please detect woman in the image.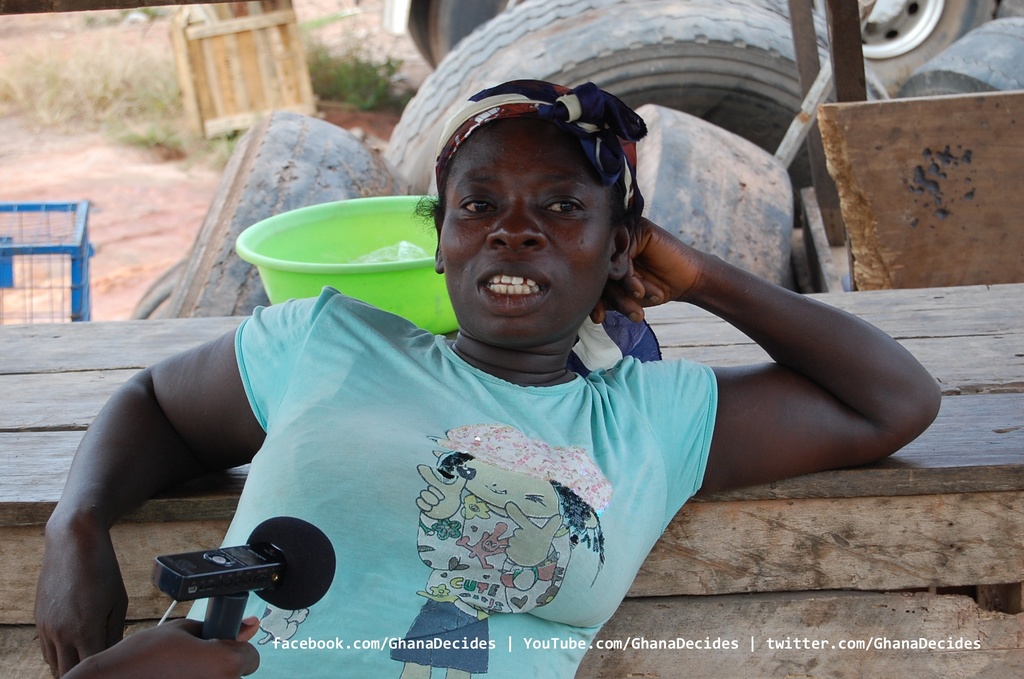
bbox=[32, 81, 942, 678].
